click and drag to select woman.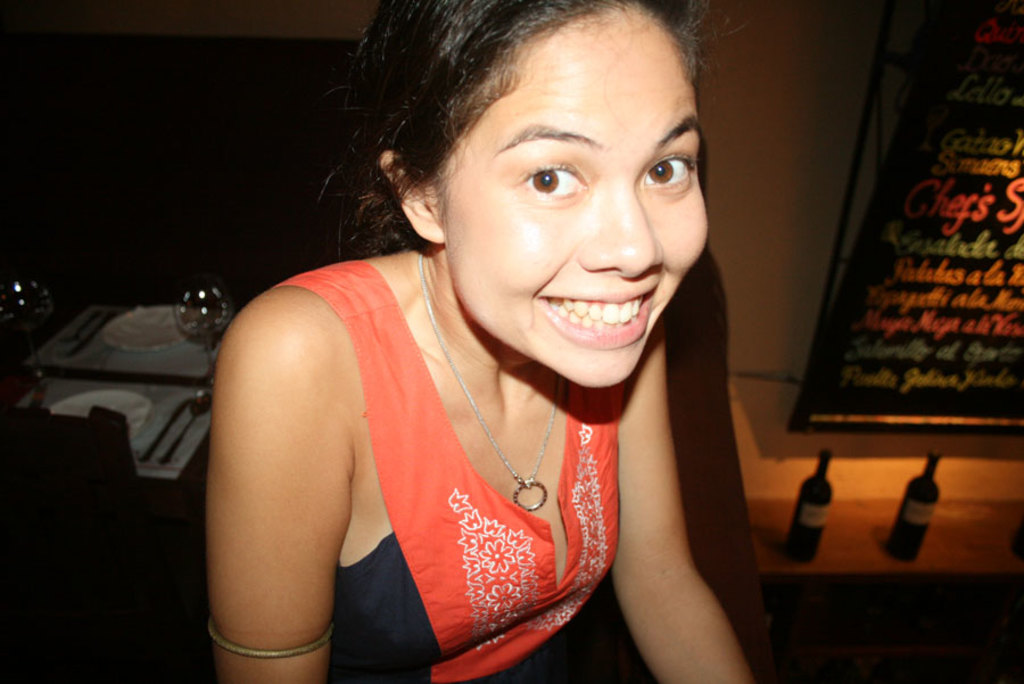
Selection: (197, 0, 745, 679).
